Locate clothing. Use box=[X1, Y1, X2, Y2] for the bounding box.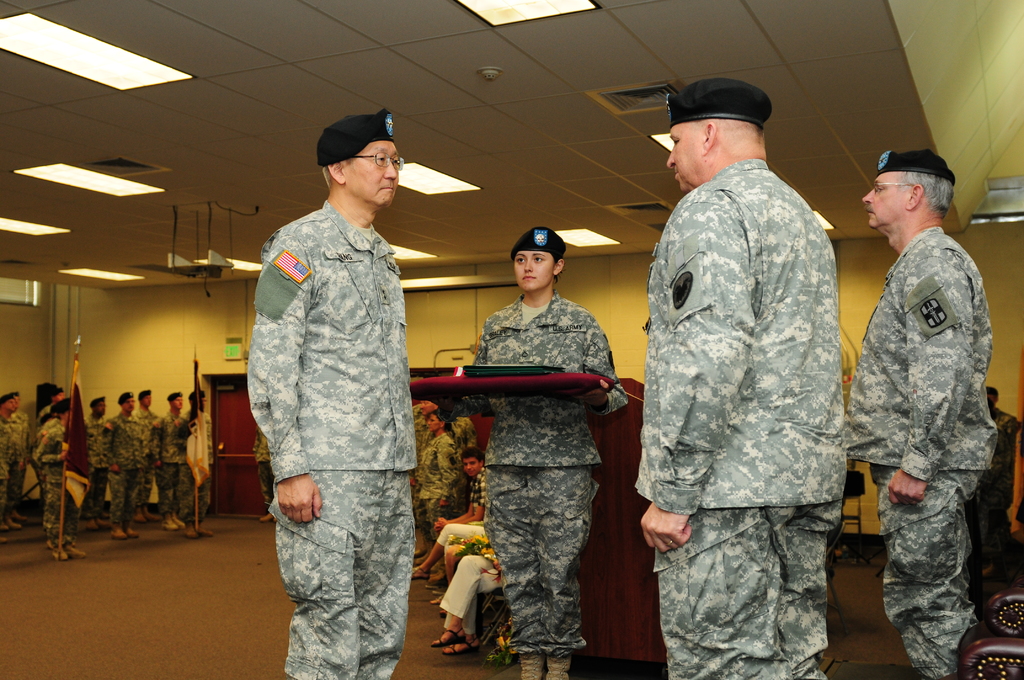
box=[252, 206, 412, 475].
